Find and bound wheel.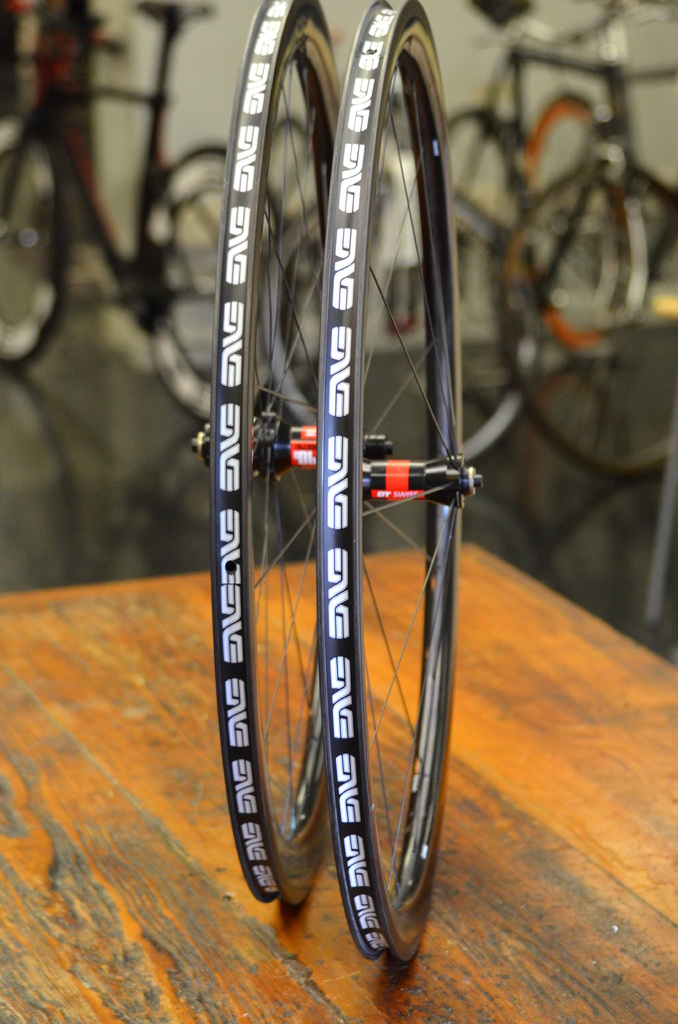
Bound: detection(433, 108, 544, 438).
